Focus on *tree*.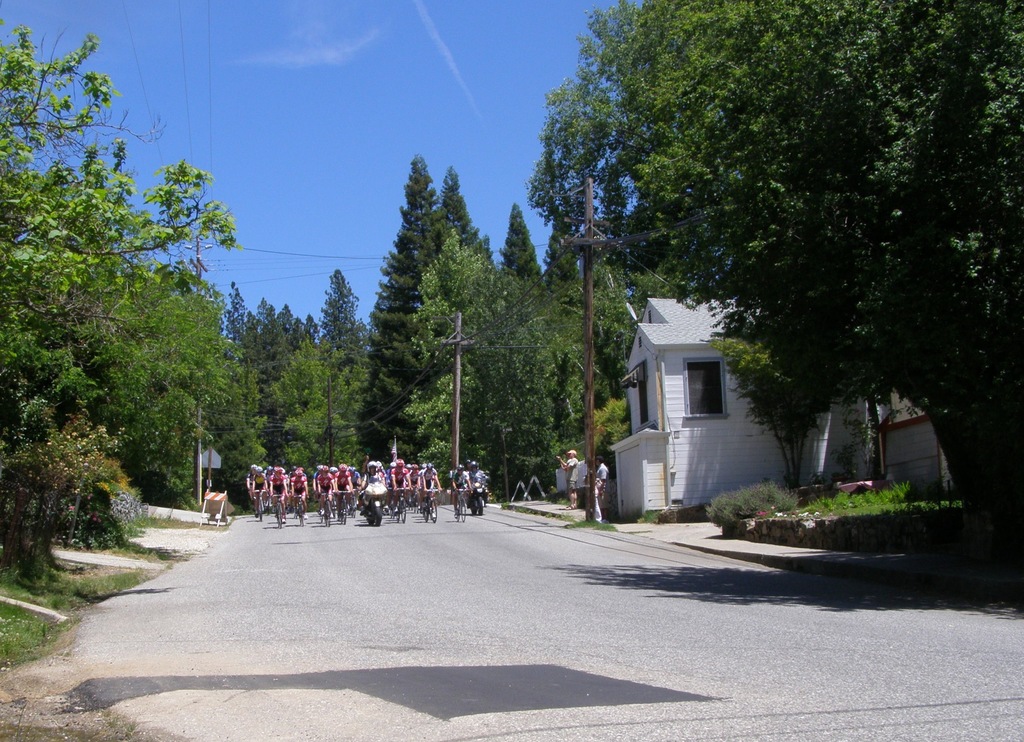
Focused at select_region(362, 141, 461, 472).
